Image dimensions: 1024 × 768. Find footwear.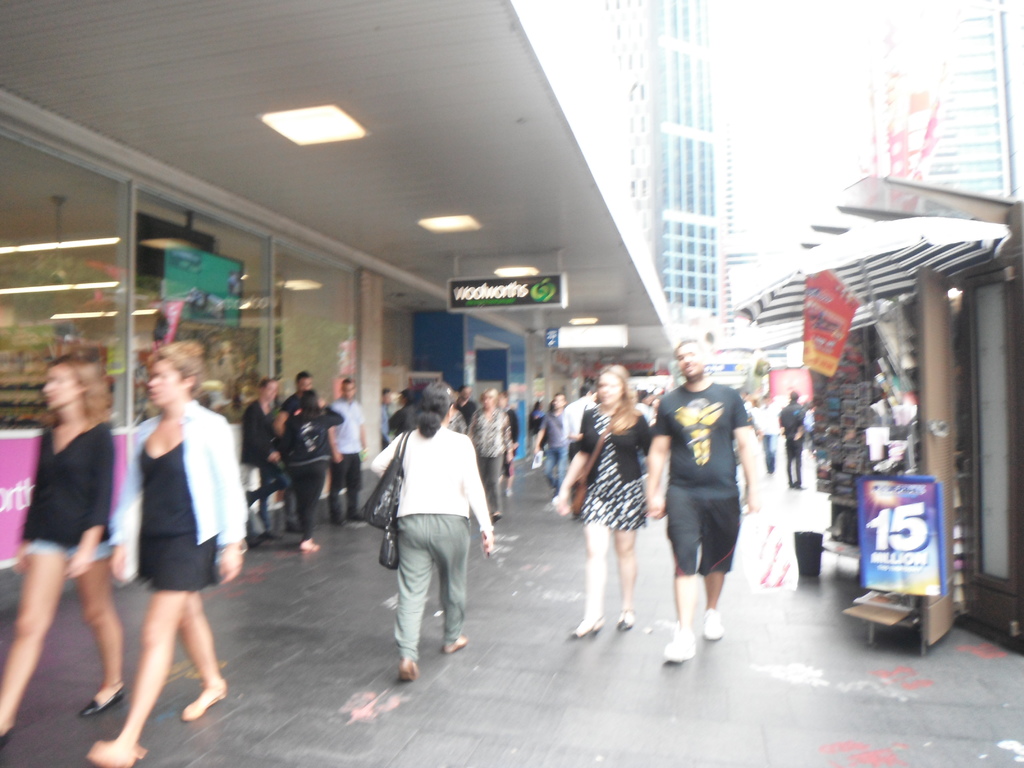
<box>294,540,324,554</box>.
